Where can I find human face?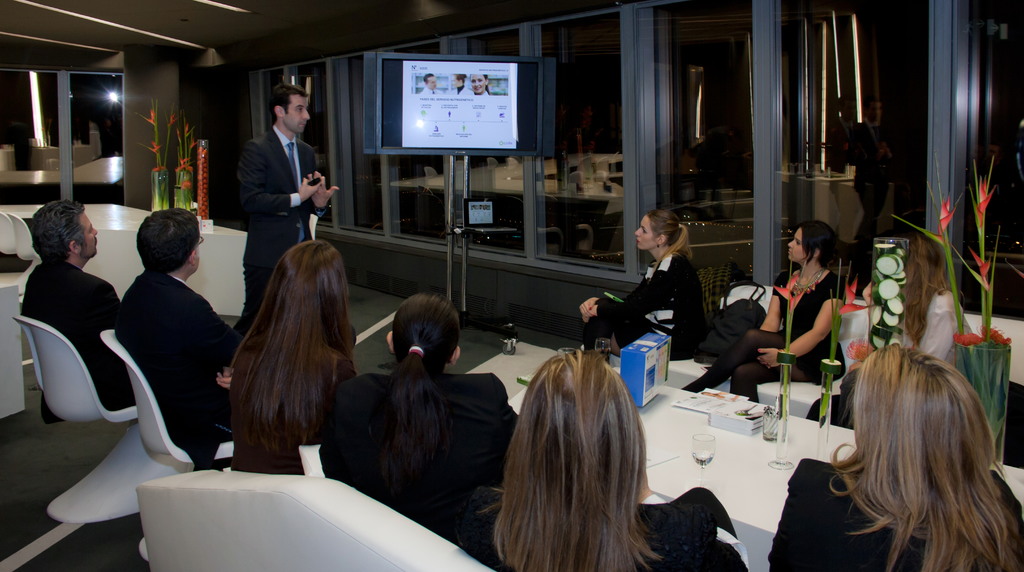
You can find it at bbox=(81, 209, 100, 255).
